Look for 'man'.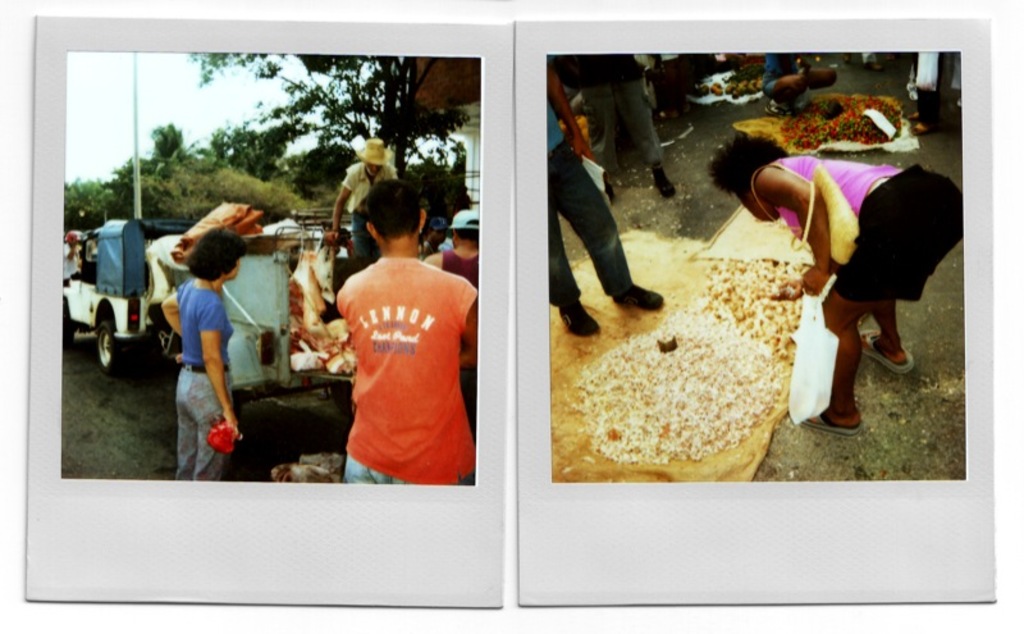
Found: rect(337, 175, 480, 491).
